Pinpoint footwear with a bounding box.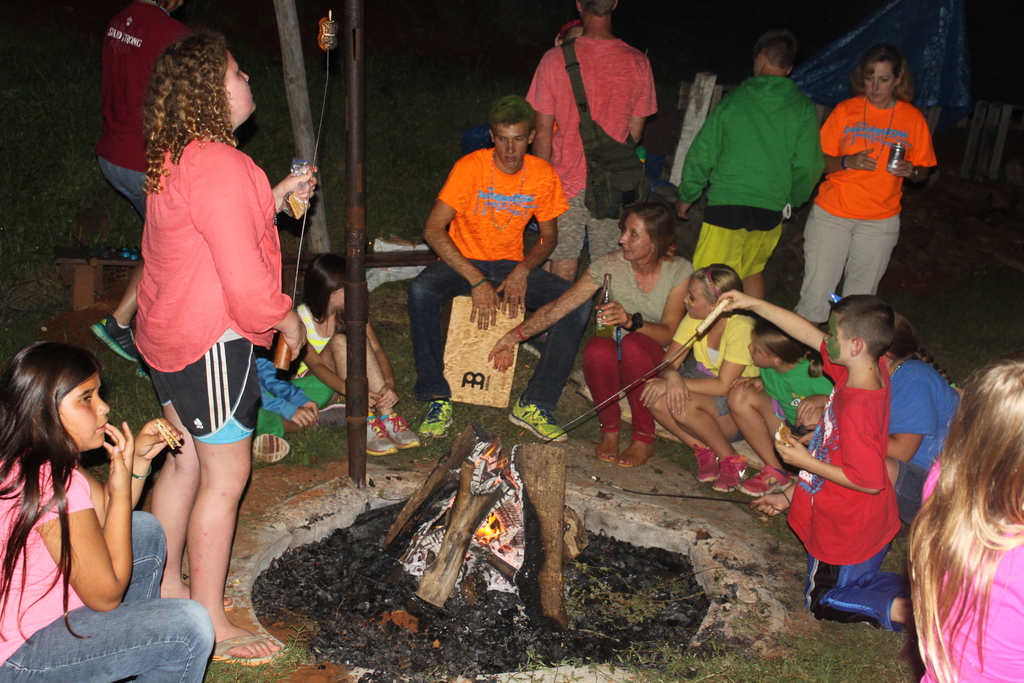
rect(420, 396, 461, 431).
